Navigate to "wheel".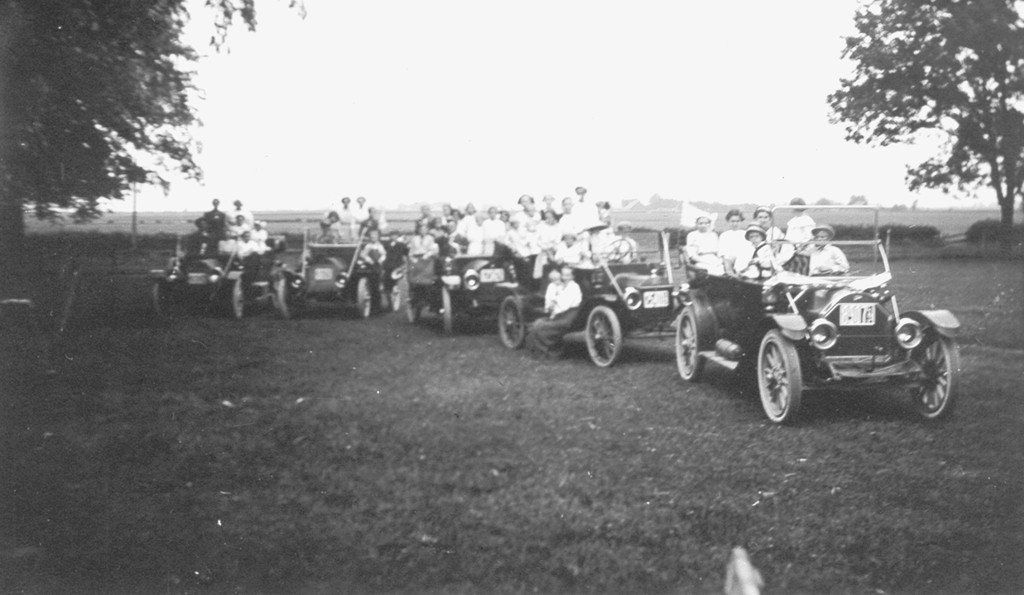
Navigation target: [x1=749, y1=235, x2=797, y2=273].
